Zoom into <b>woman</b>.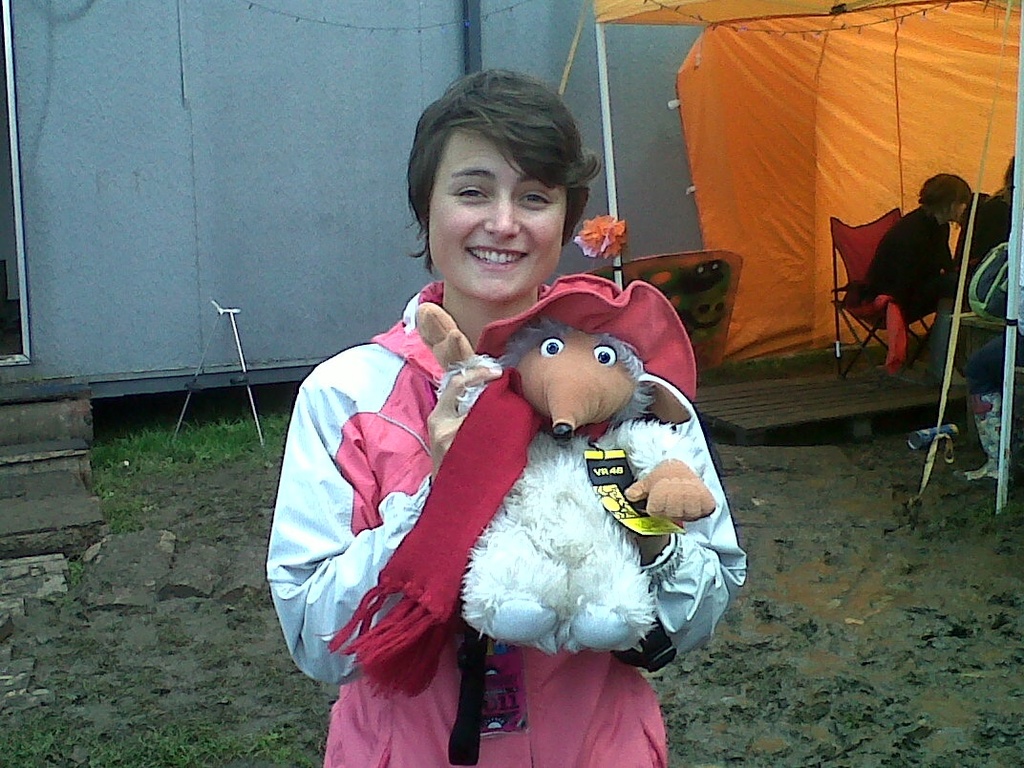
Zoom target: bbox=[861, 172, 971, 374].
